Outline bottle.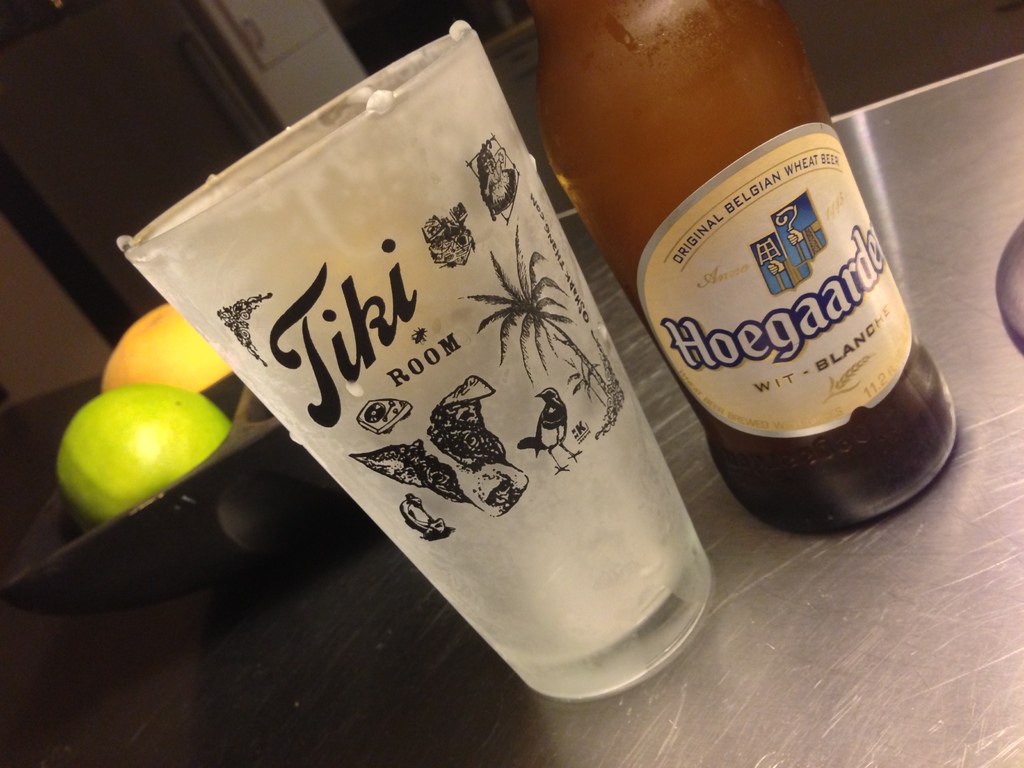
Outline: [547,30,922,468].
